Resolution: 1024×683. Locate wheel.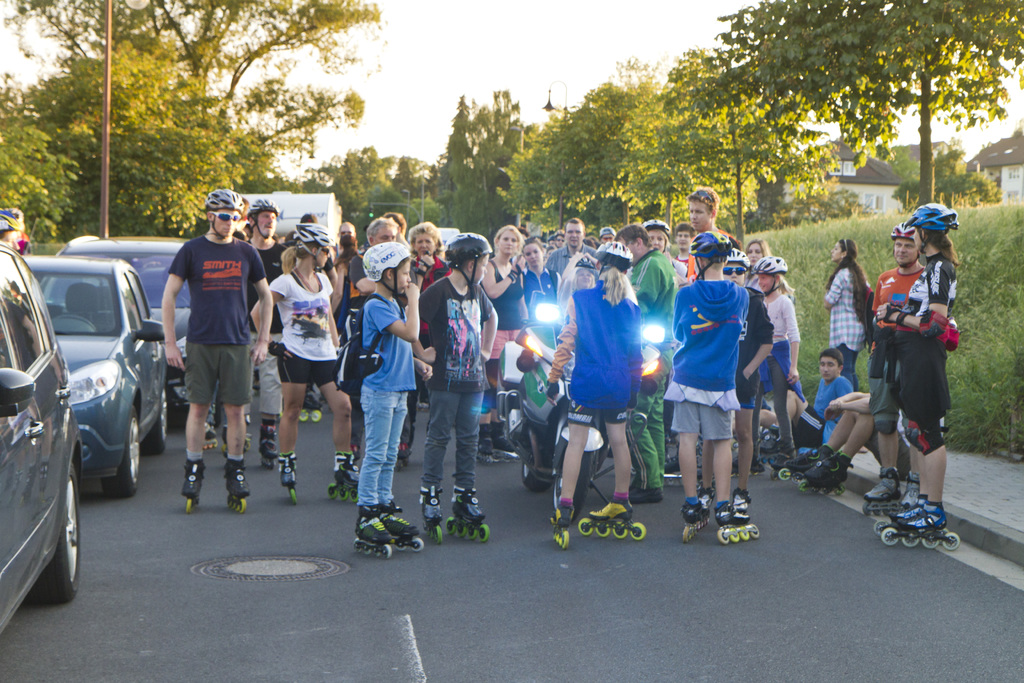
794 473 803 481.
